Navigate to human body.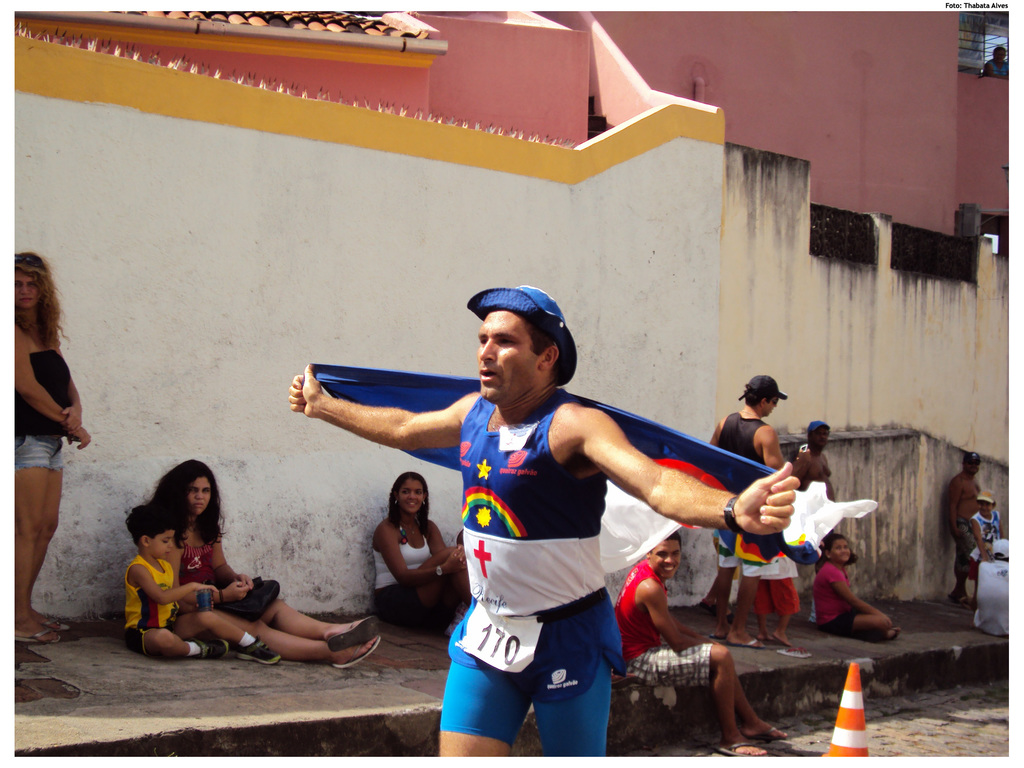
Navigation target: (811, 535, 898, 644).
